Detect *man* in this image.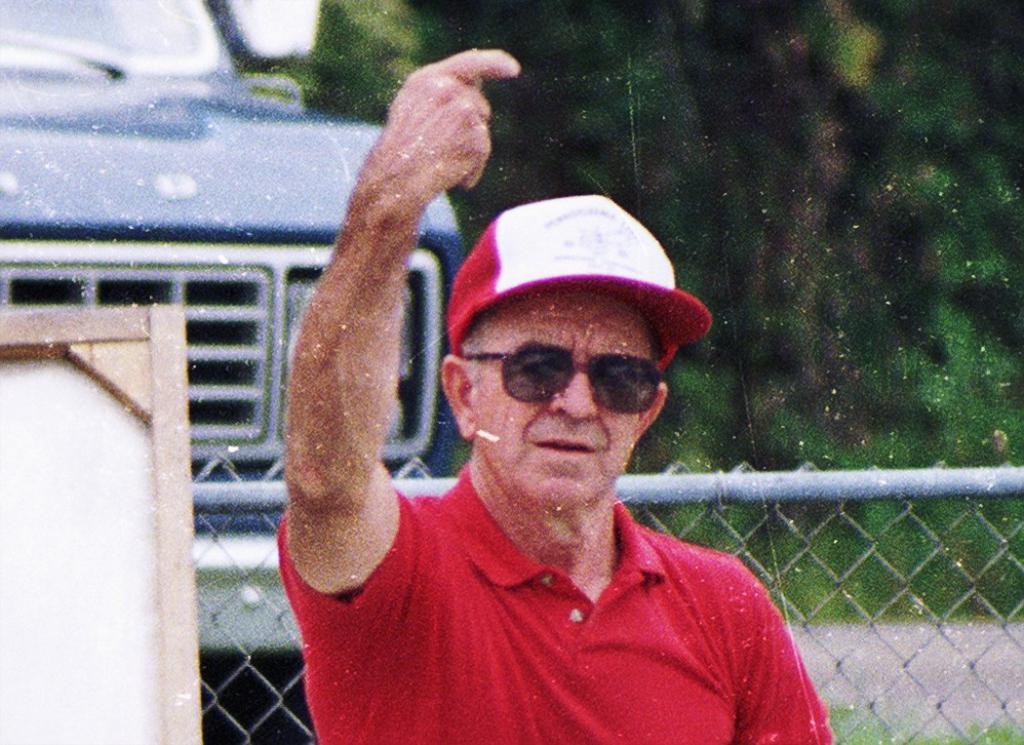
Detection: (x1=270, y1=45, x2=832, y2=744).
